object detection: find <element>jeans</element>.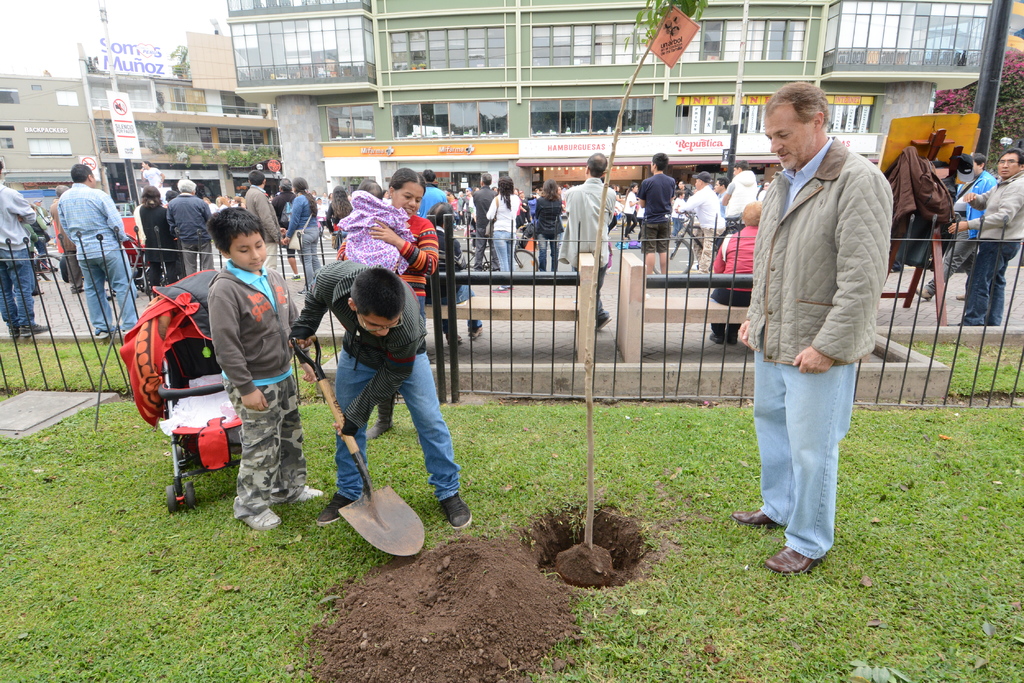
[0,250,35,325].
